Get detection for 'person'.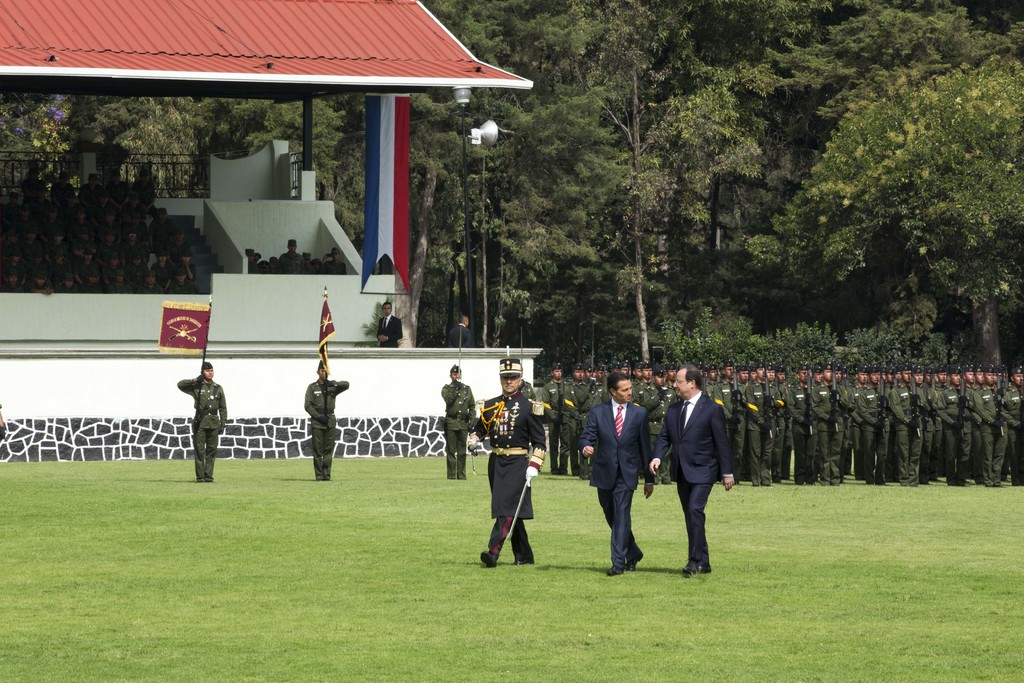
Detection: select_region(371, 296, 412, 347).
